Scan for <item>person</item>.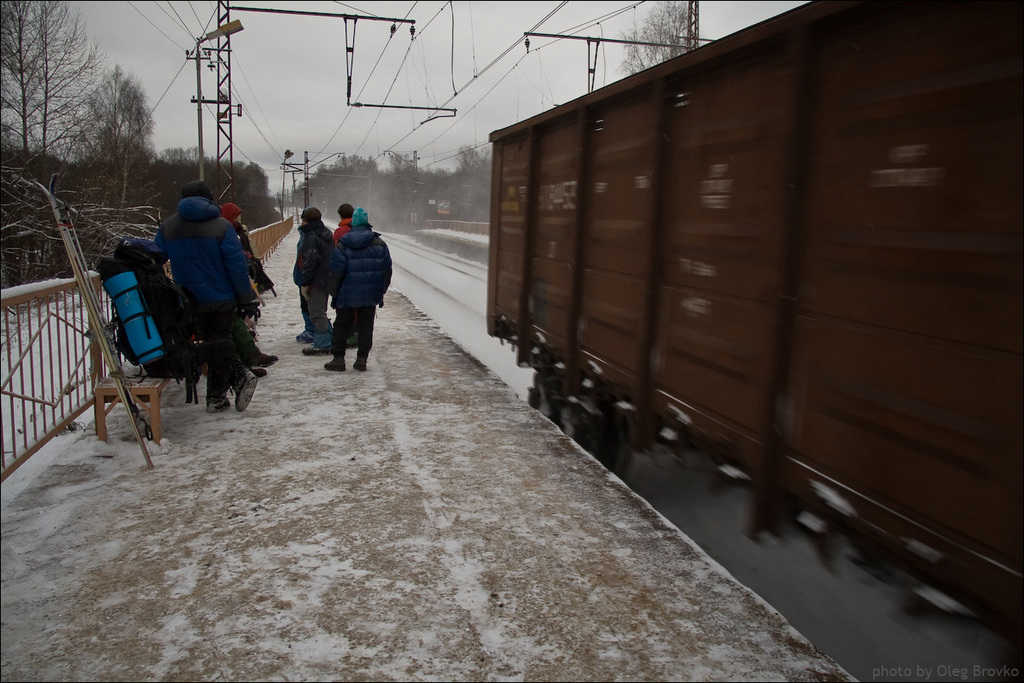
Scan result: region(125, 170, 265, 410).
